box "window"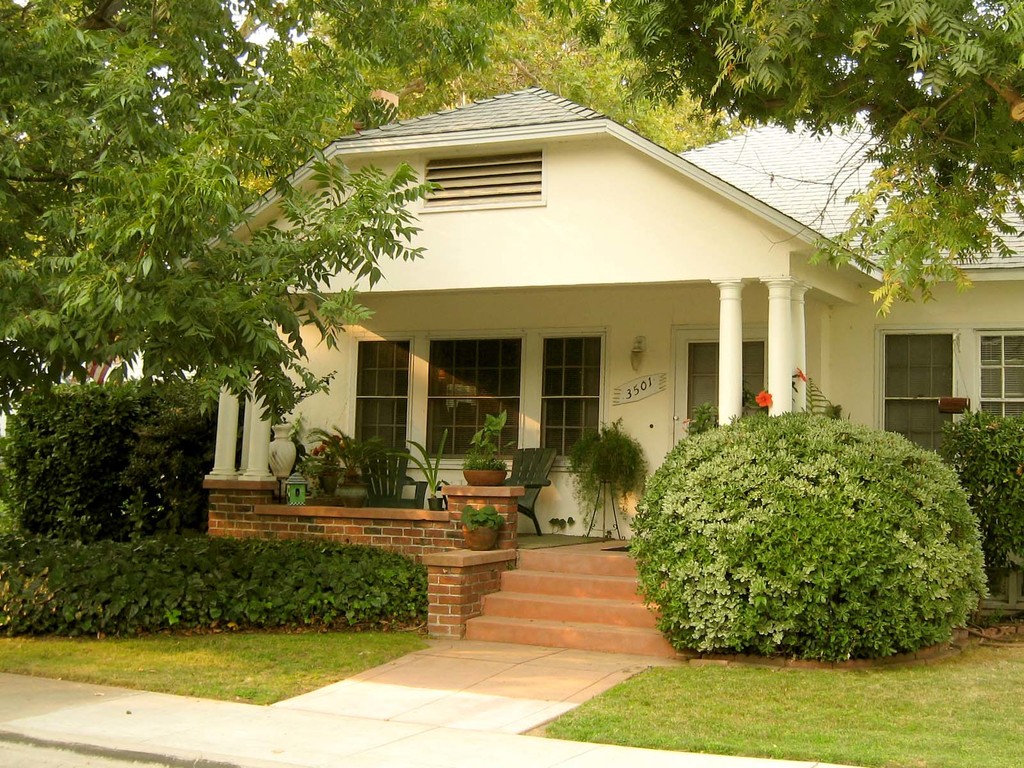
[540,341,599,458]
